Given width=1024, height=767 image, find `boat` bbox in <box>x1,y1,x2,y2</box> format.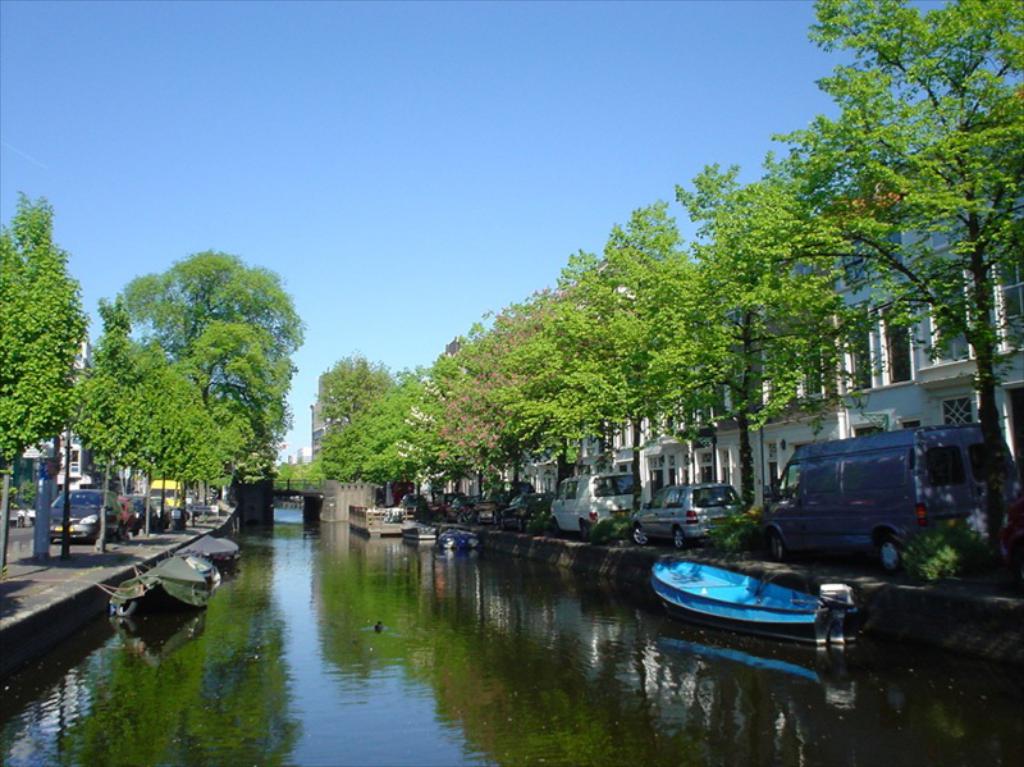
<box>440,525,479,552</box>.
